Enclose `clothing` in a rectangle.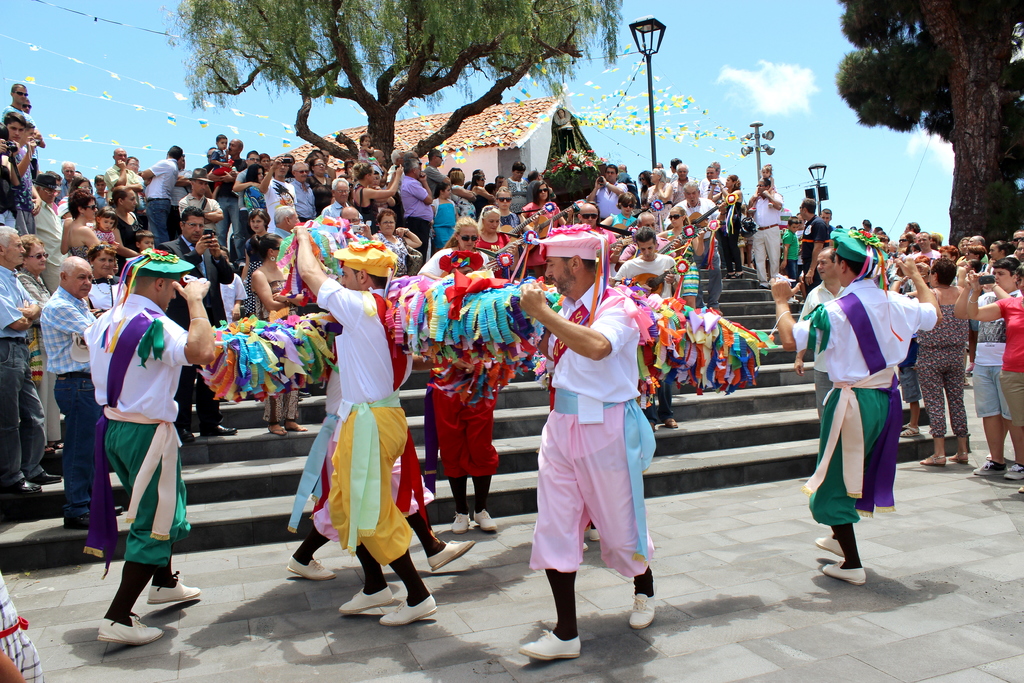
locate(145, 156, 181, 231).
